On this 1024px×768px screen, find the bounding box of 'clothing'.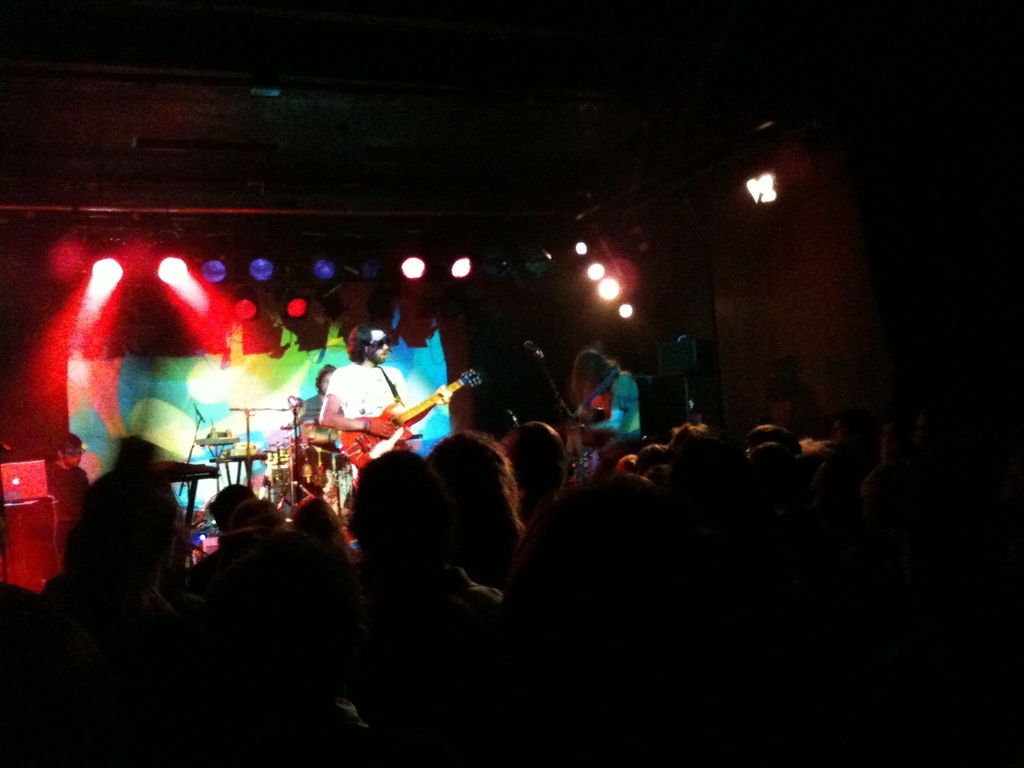
Bounding box: 332, 356, 430, 460.
